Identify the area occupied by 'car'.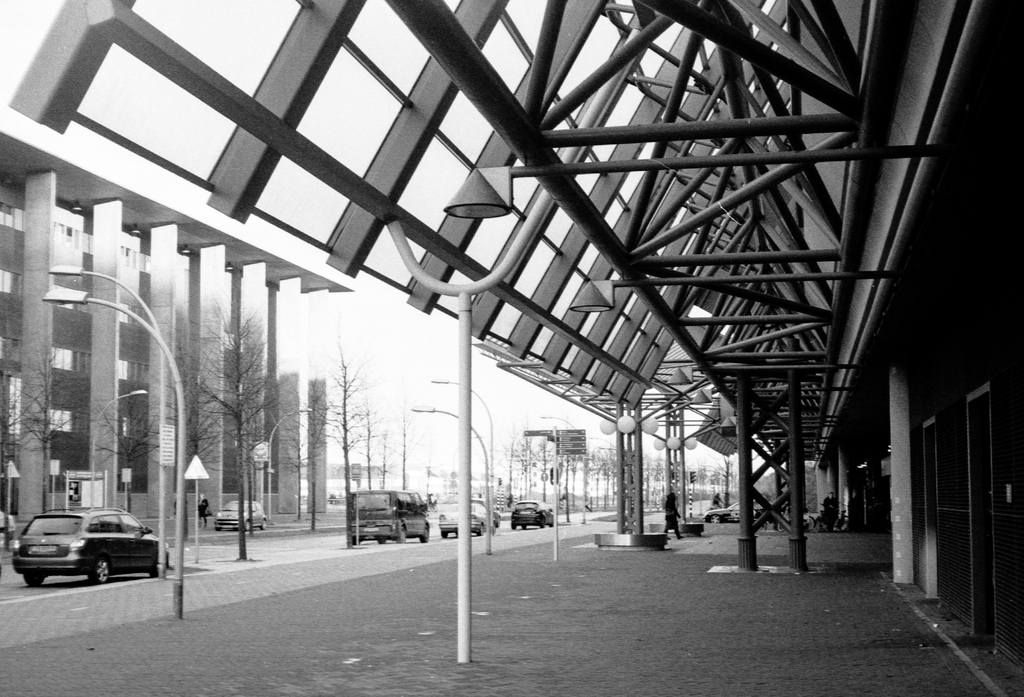
Area: bbox=[703, 500, 767, 521].
